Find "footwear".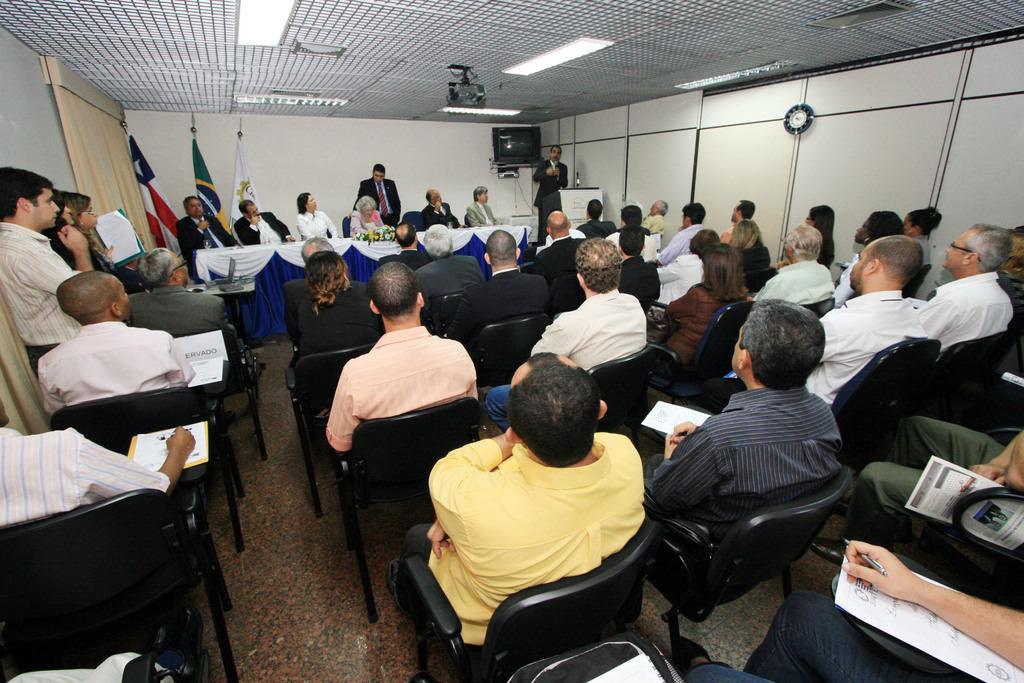
detection(811, 538, 844, 564).
